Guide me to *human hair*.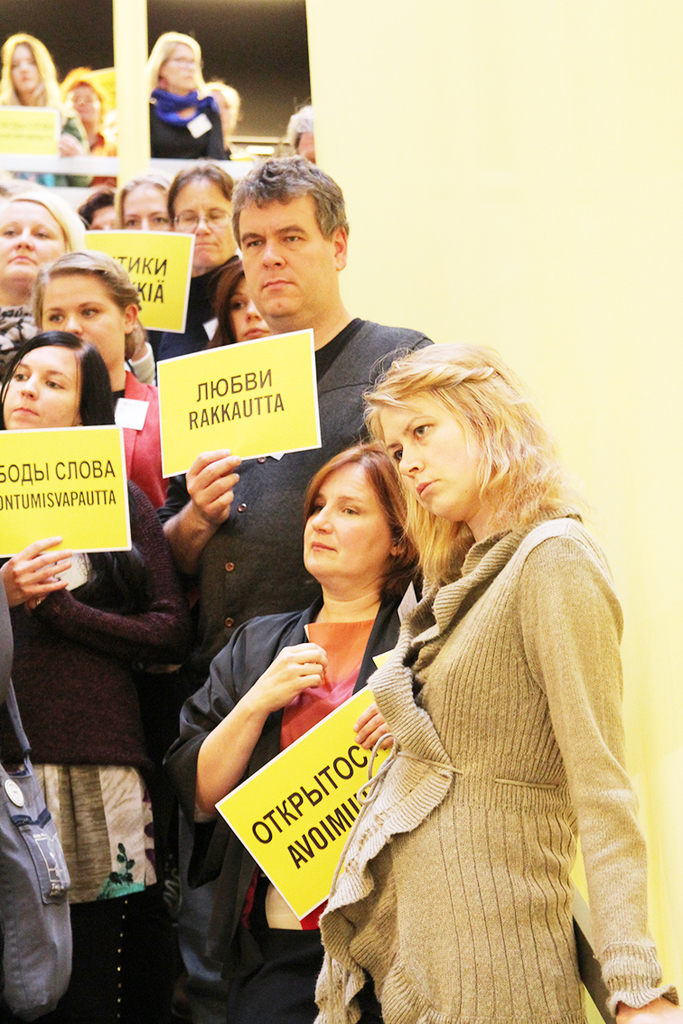
Guidance: [x1=283, y1=98, x2=314, y2=146].
